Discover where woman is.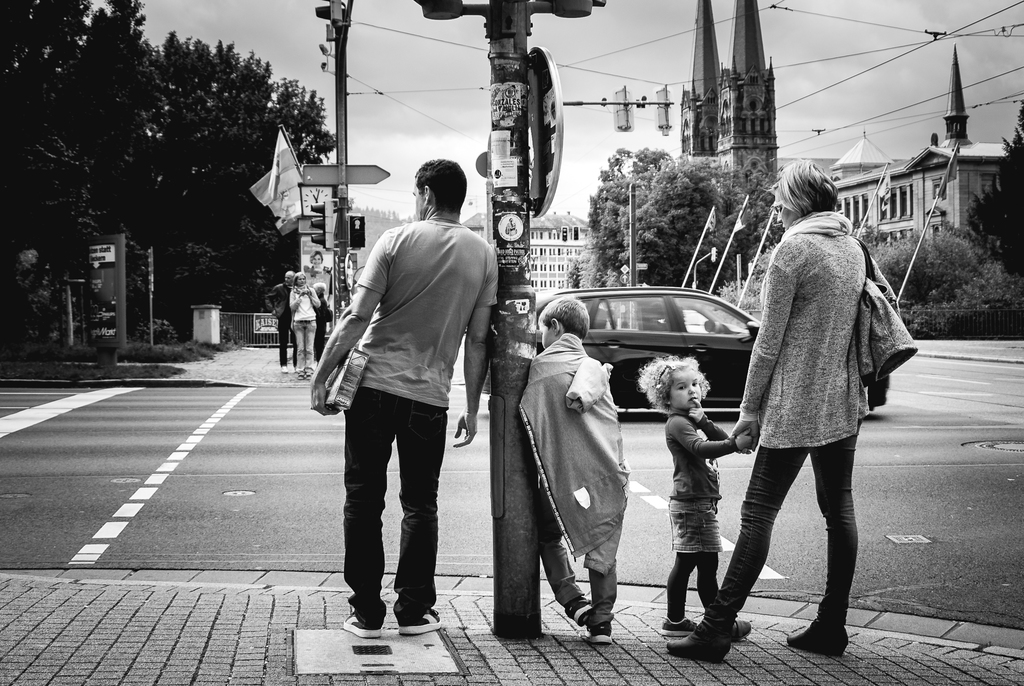
Discovered at x1=721 y1=170 x2=896 y2=652.
